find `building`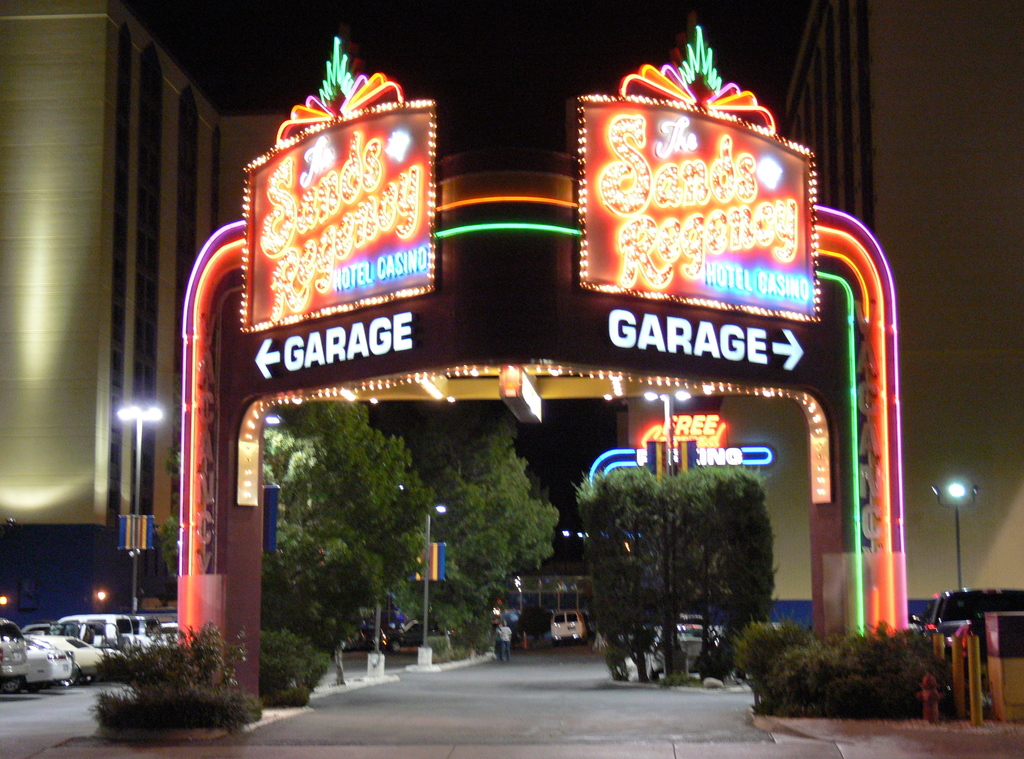
(left=0, top=0, right=295, bottom=634)
